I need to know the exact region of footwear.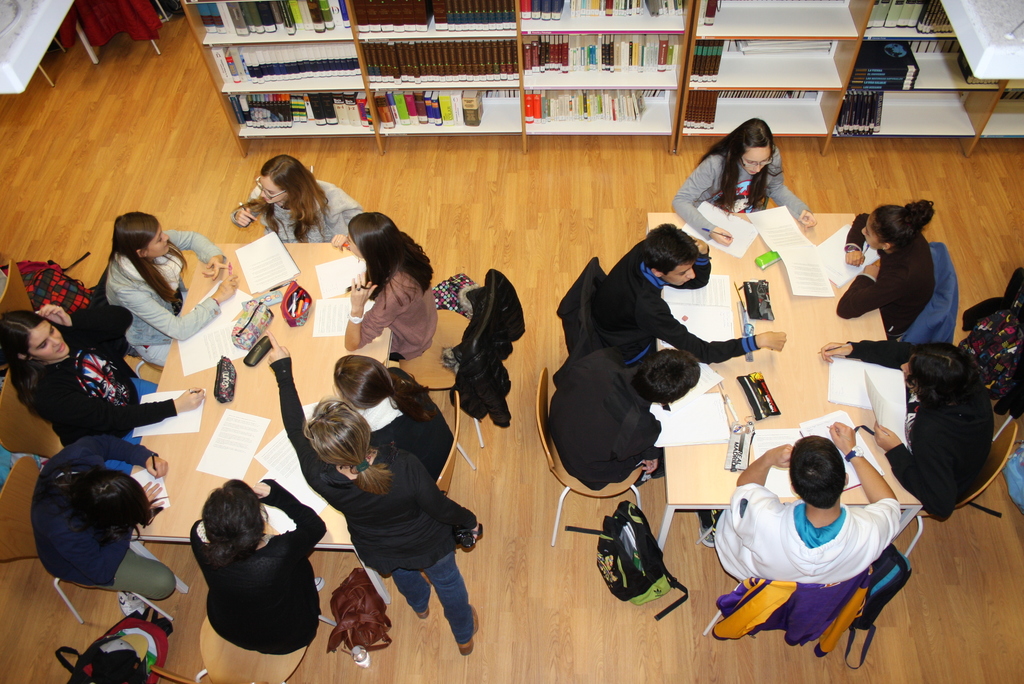
Region: 700:511:719:550.
